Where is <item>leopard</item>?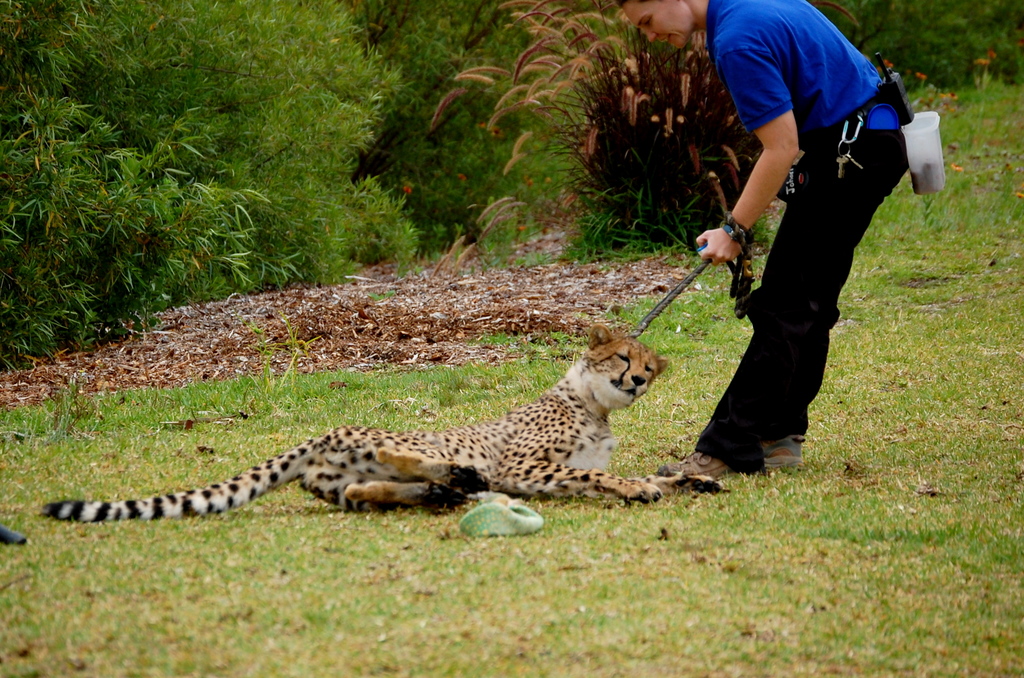
locate(38, 330, 724, 519).
